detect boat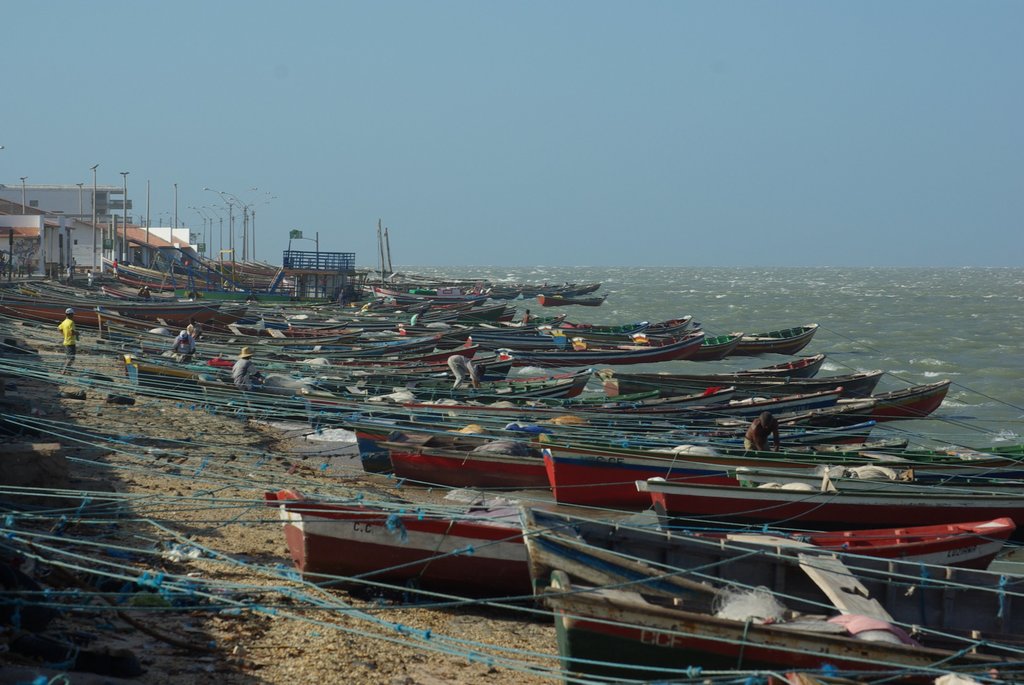
(left=744, top=359, right=820, bottom=379)
